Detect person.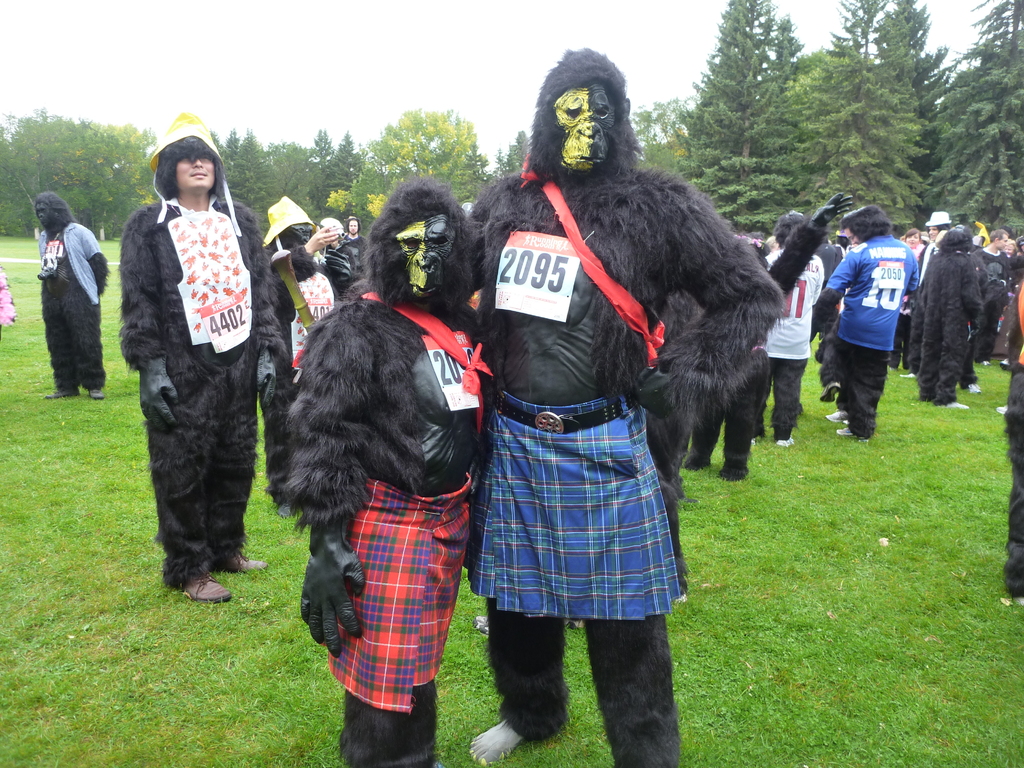
Detected at {"left": 466, "top": 47, "right": 787, "bottom": 767}.
